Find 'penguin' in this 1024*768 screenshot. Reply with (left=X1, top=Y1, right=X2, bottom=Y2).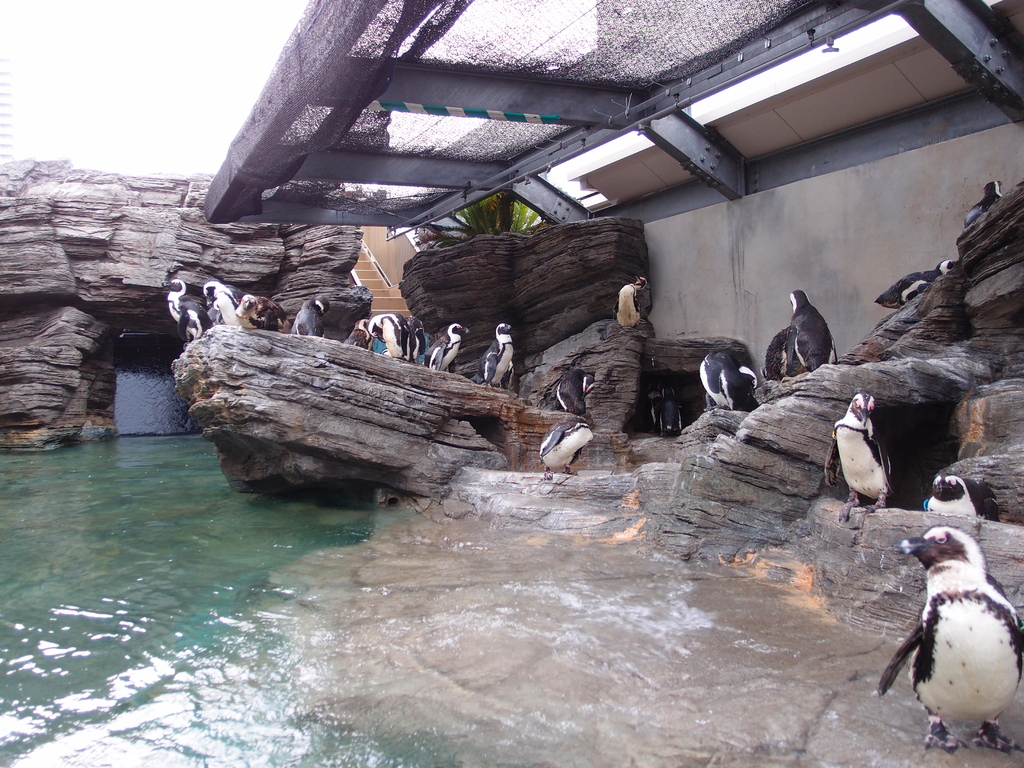
(left=184, top=294, right=218, bottom=344).
